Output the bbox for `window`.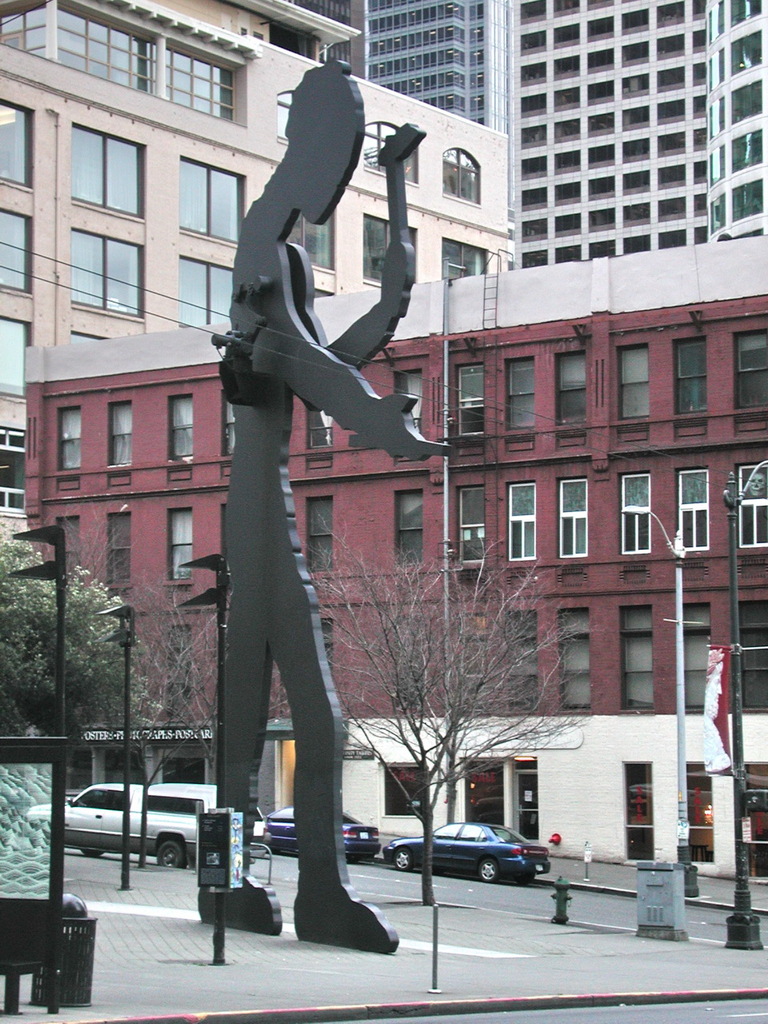
458:364:490:440.
